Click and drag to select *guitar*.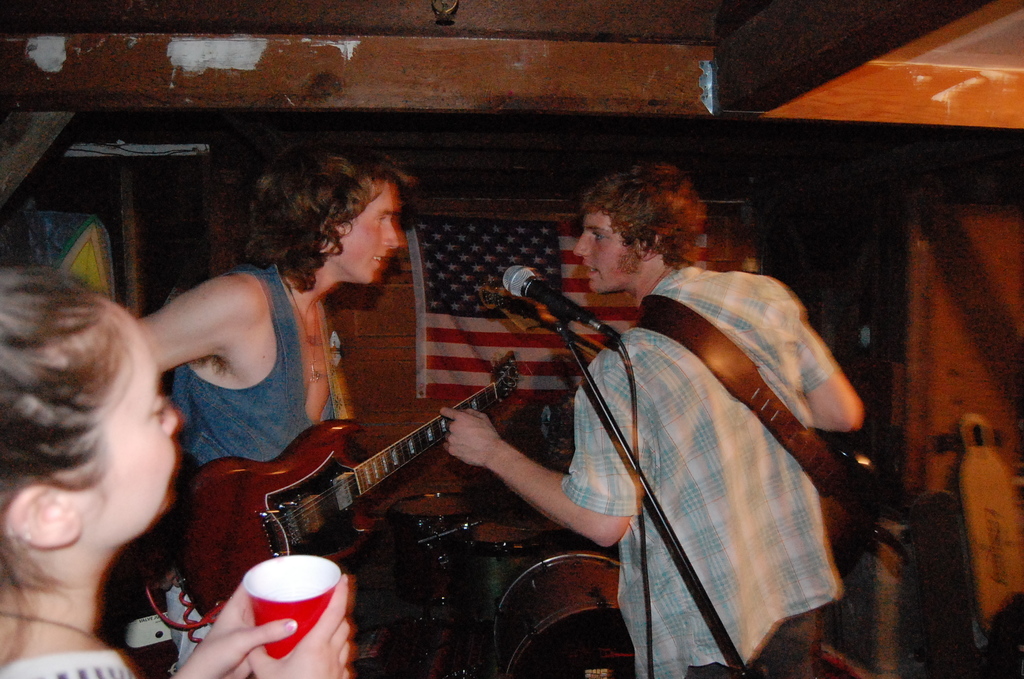
Selection: [161,356,521,625].
